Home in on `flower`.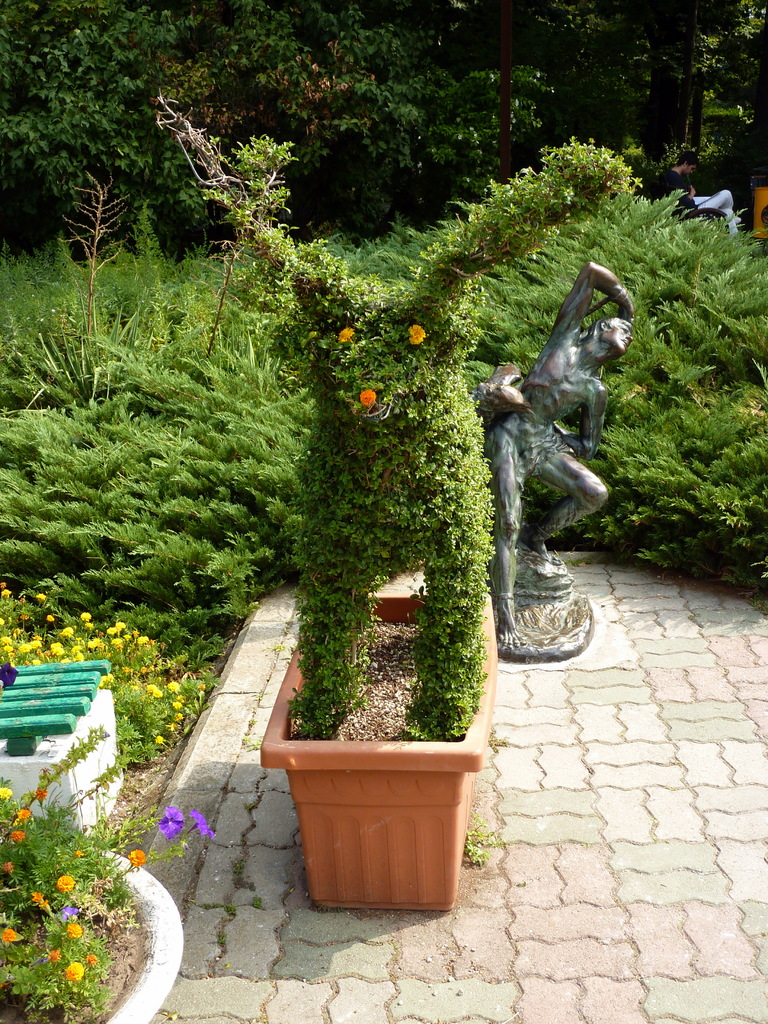
Homed in at bbox=[356, 387, 375, 406].
